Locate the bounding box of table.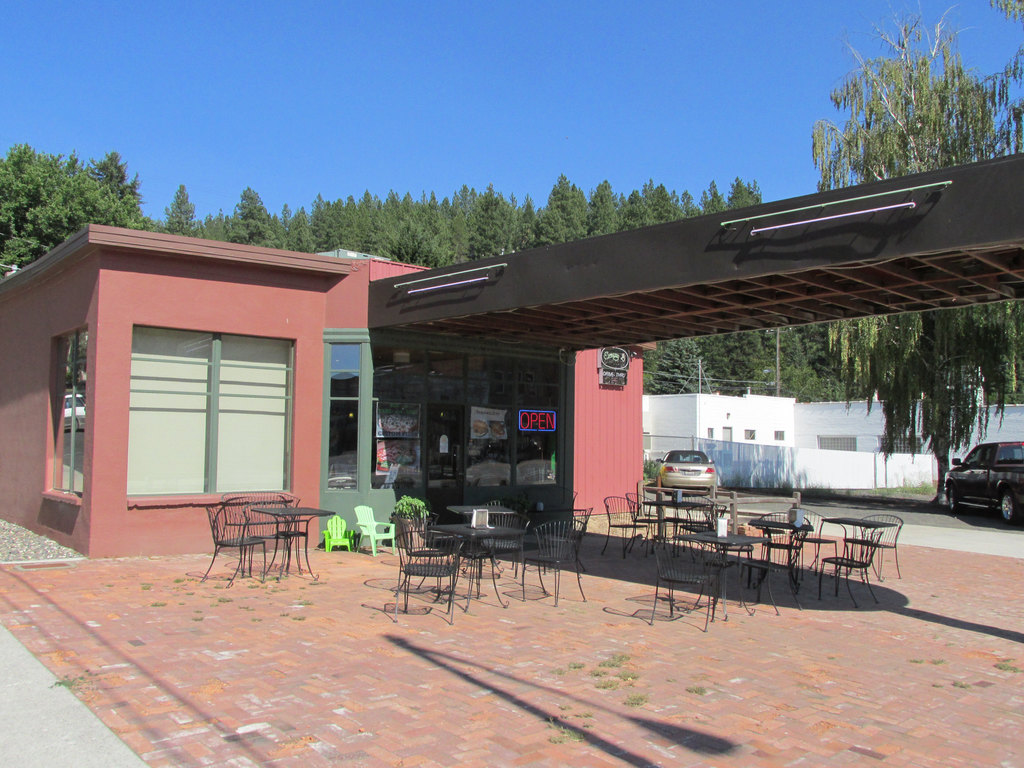
Bounding box: (673,531,781,616).
